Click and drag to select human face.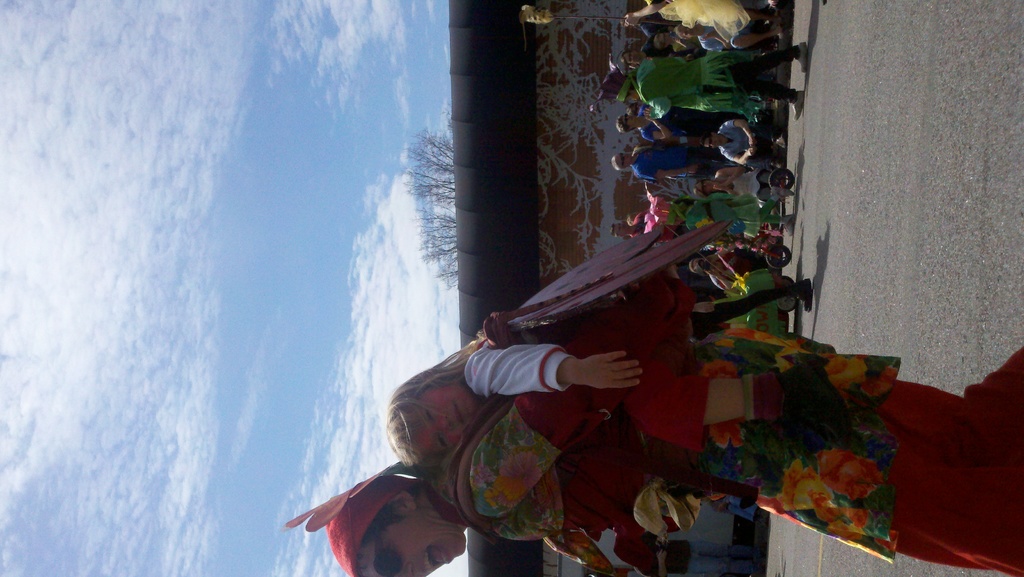
Selection: {"x1": 618, "y1": 157, "x2": 632, "y2": 167}.
